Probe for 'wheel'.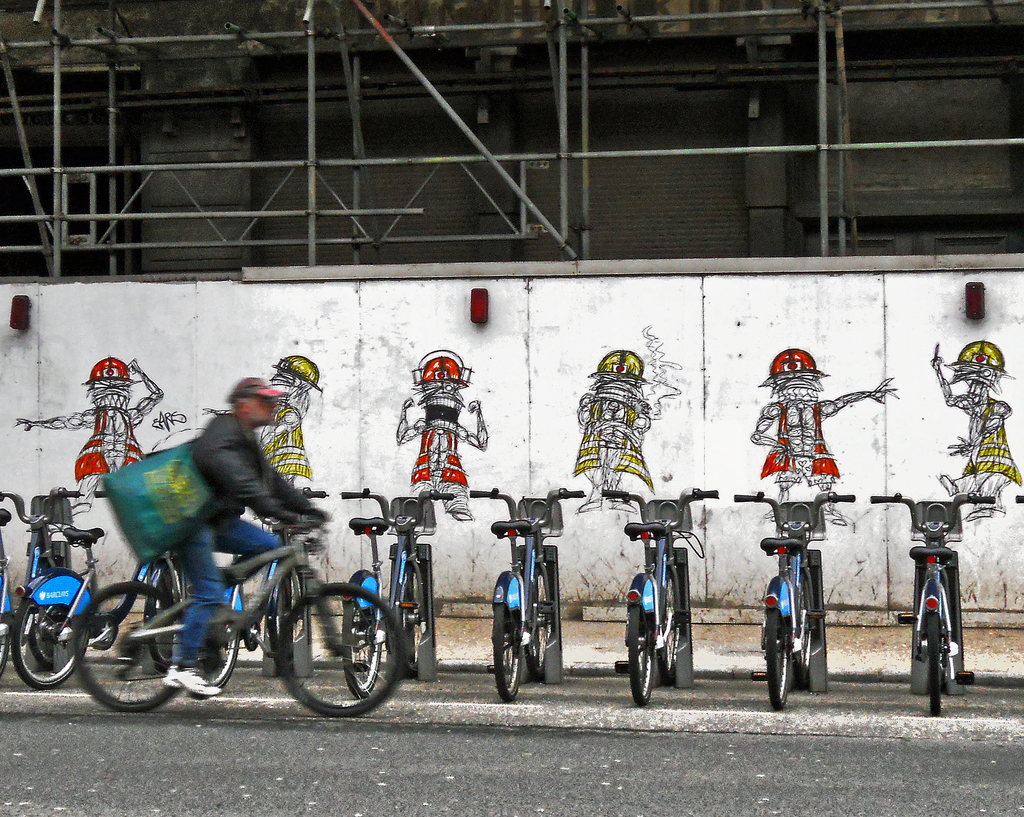
Probe result: BBox(72, 579, 190, 717).
